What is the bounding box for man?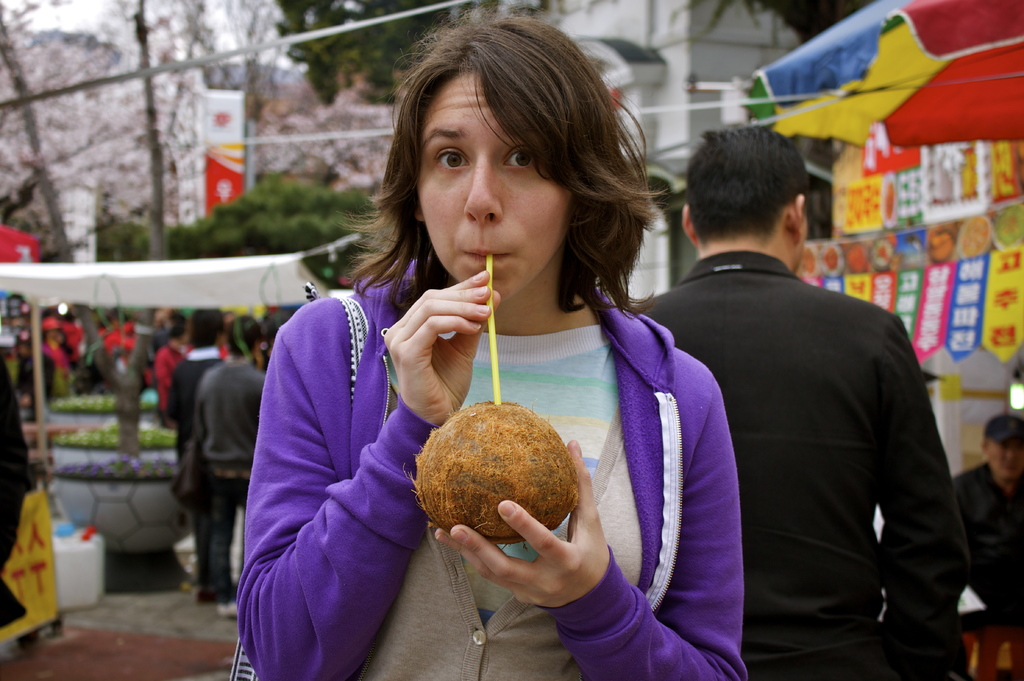
detection(948, 415, 1023, 627).
